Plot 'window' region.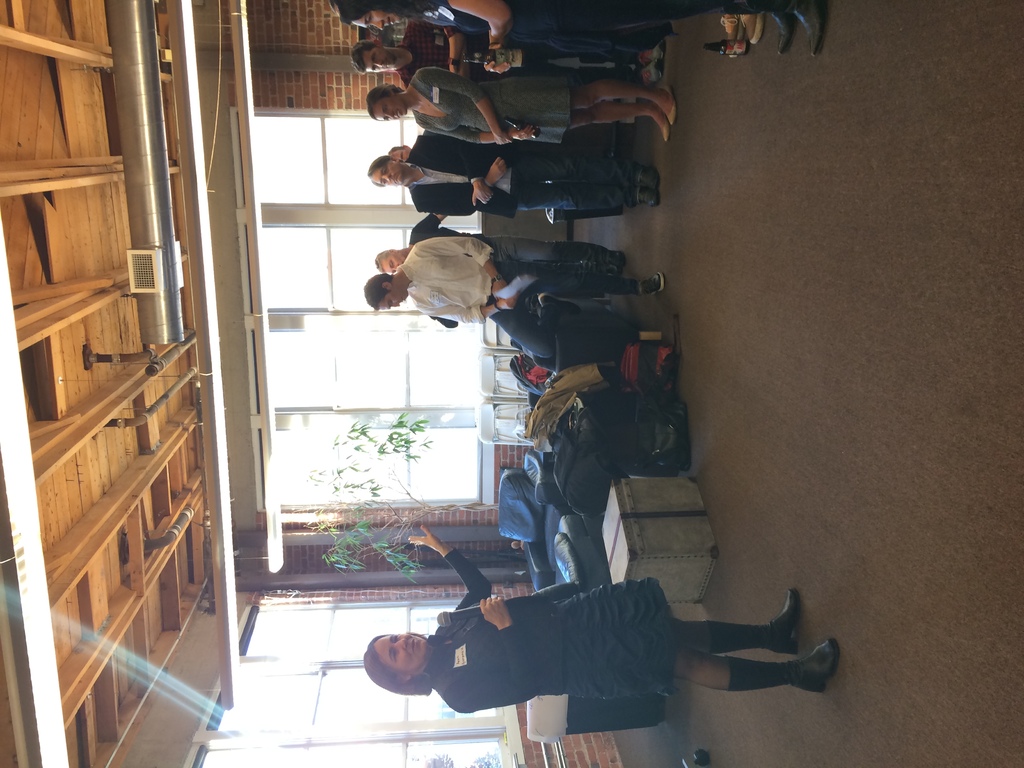
Plotted at left=200, top=730, right=515, bottom=762.
